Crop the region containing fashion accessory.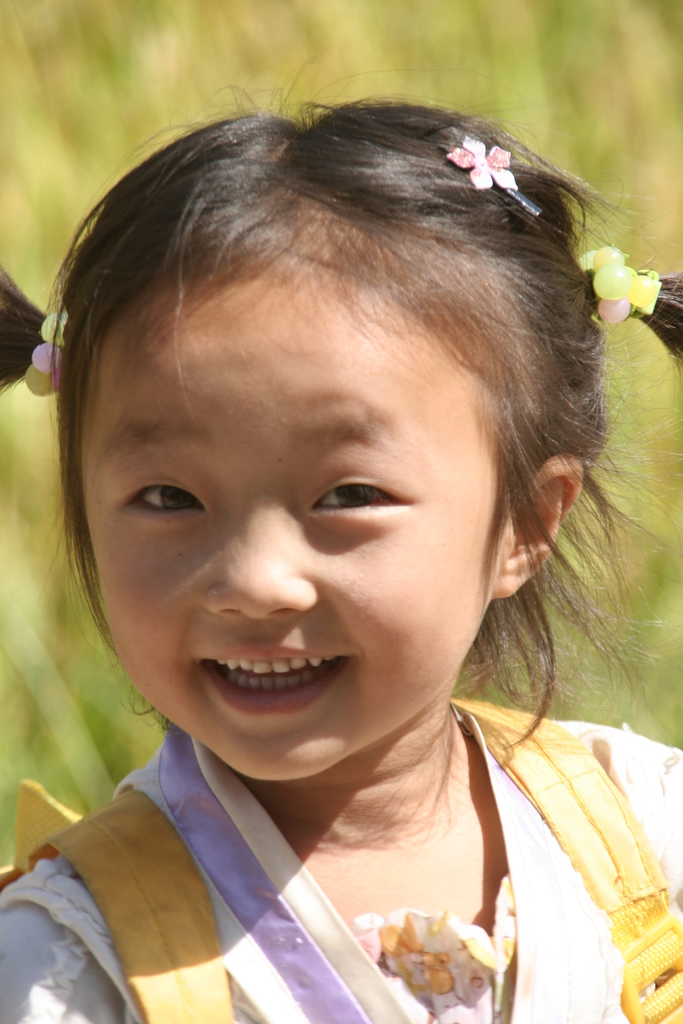
Crop region: {"left": 22, "top": 314, "right": 69, "bottom": 398}.
